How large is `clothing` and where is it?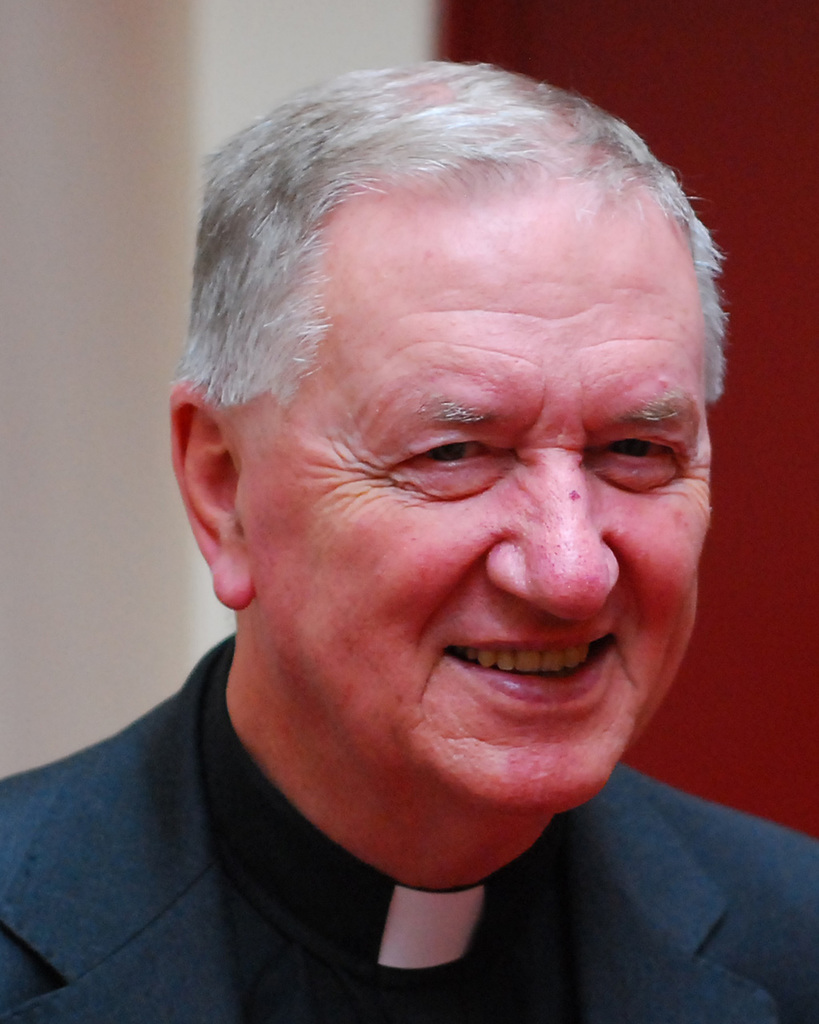
Bounding box: x1=0 y1=634 x2=818 y2=1023.
